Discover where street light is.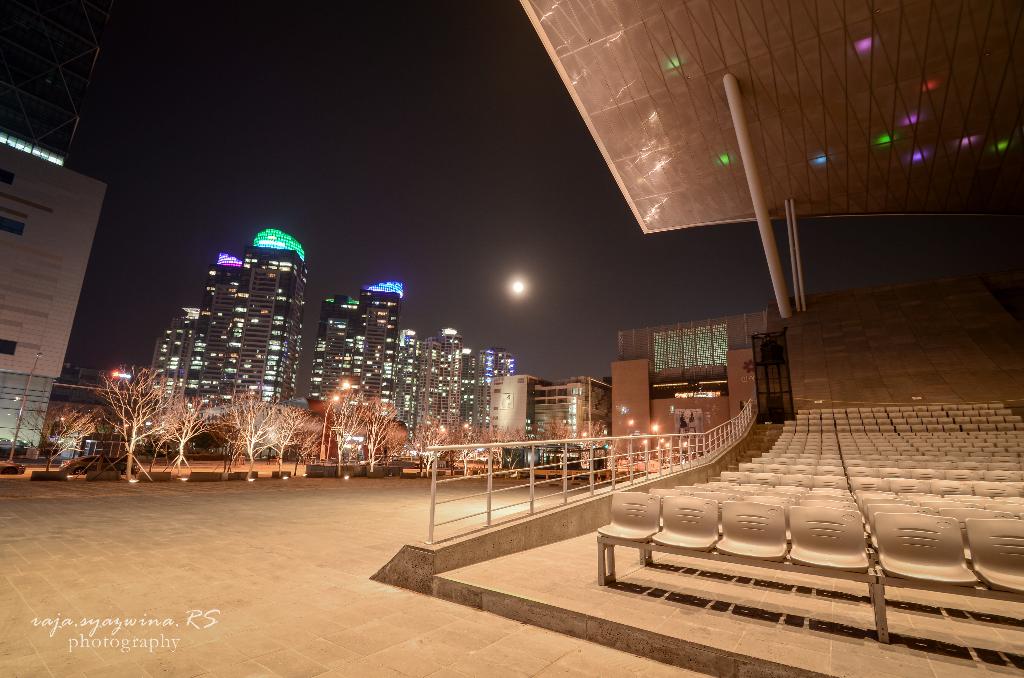
Discovered at 0,350,51,469.
